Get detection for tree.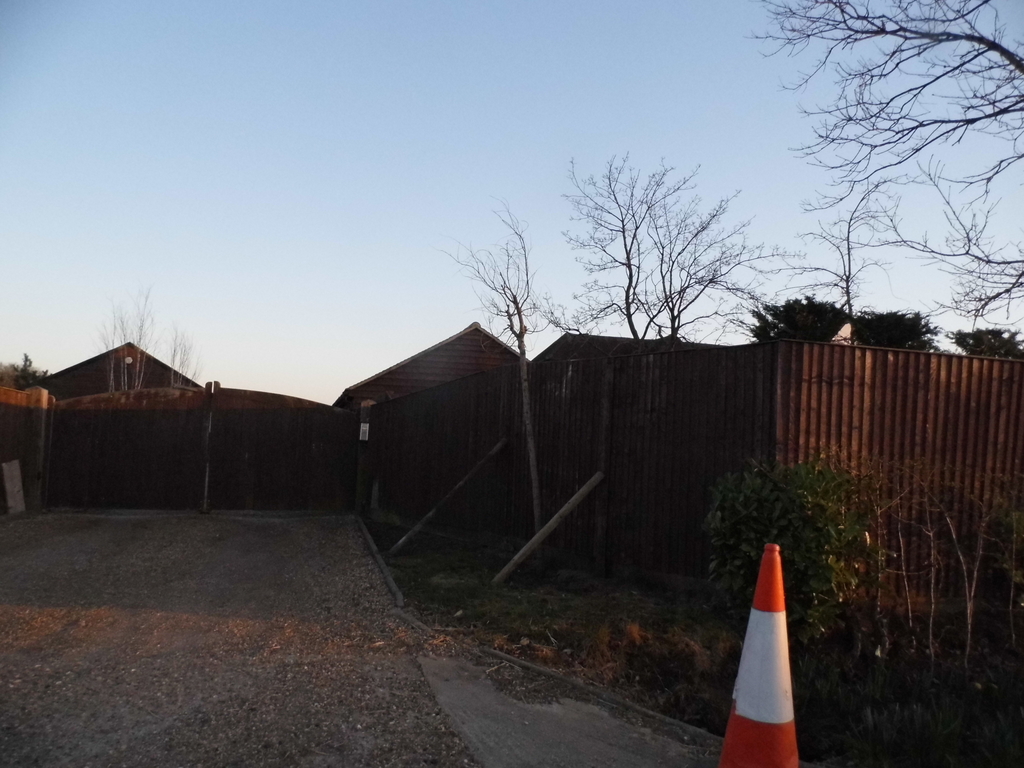
Detection: box=[731, 282, 947, 355].
